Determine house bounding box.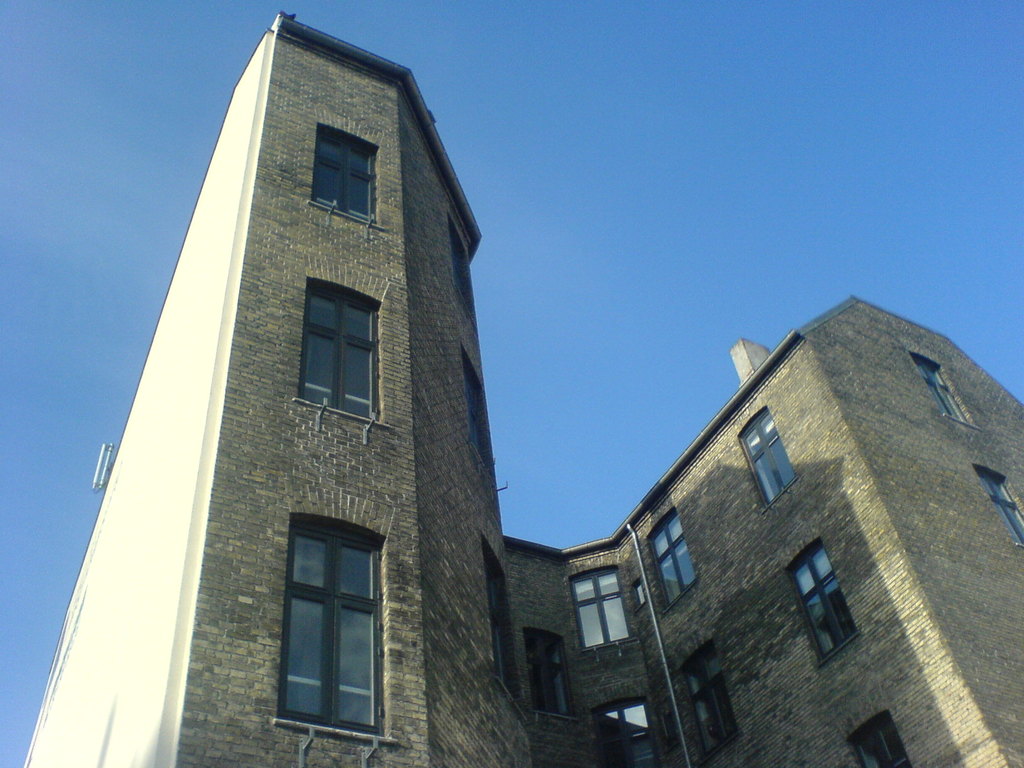
Determined: (30, 20, 1023, 767).
